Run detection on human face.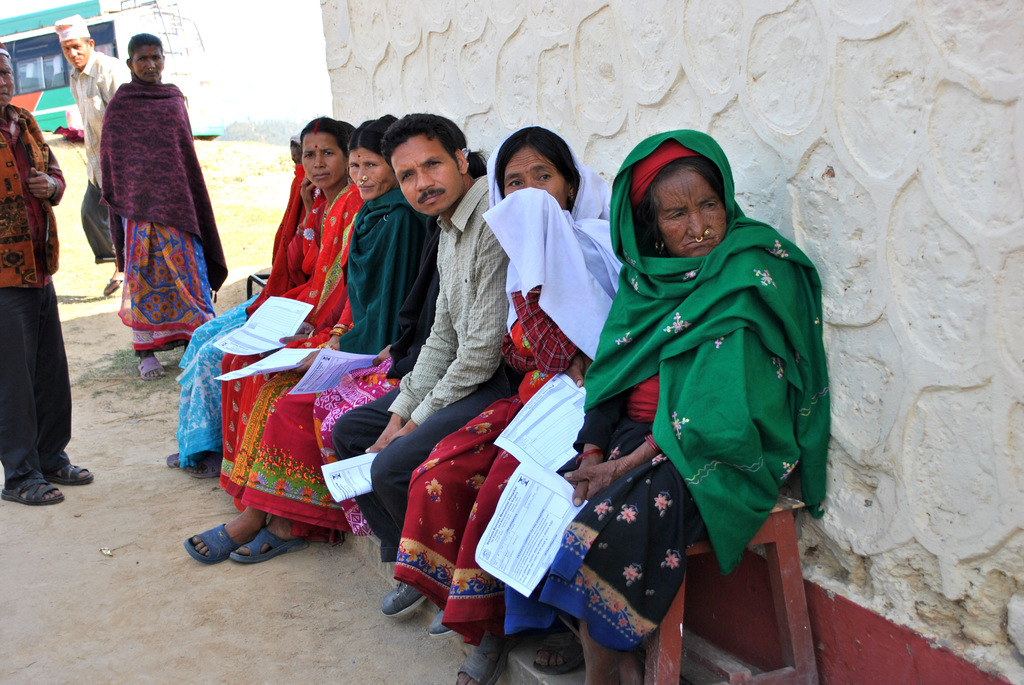
Result: rect(502, 146, 566, 214).
